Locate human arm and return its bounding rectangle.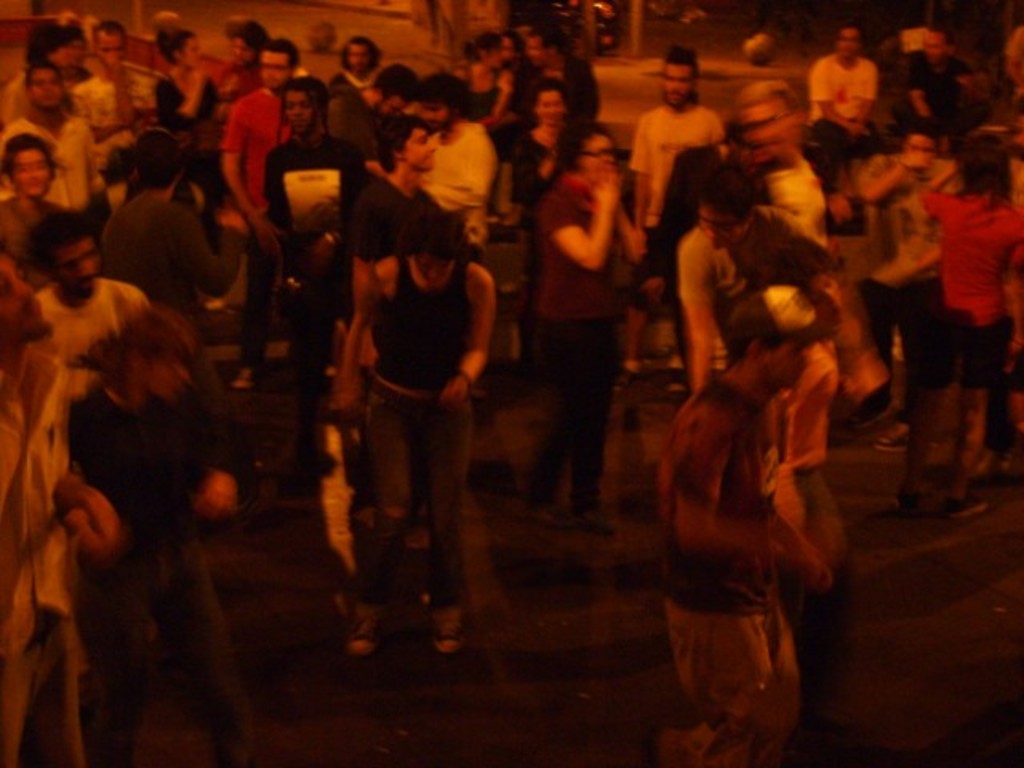
x1=438 y1=269 x2=494 y2=403.
